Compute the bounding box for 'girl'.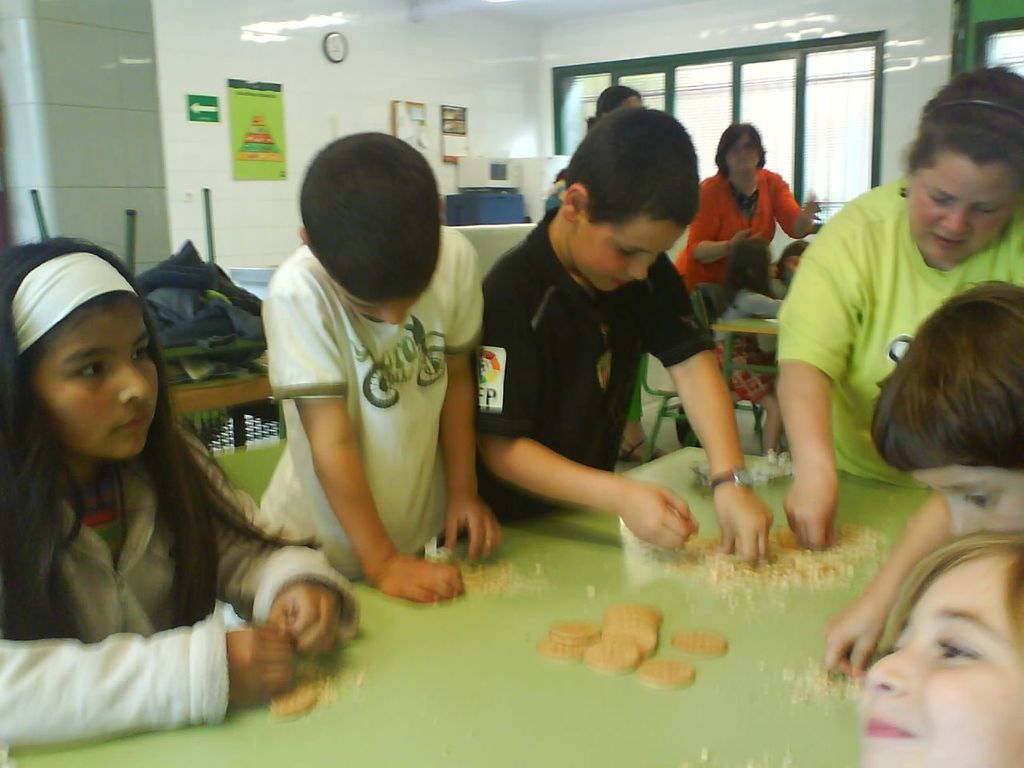
857/529/1023/767.
